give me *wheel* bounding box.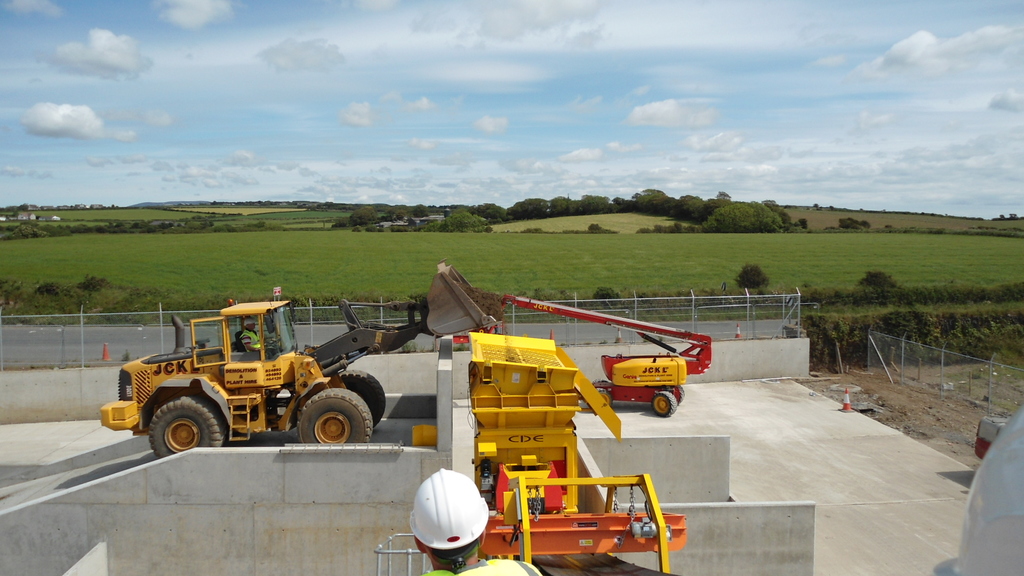
l=338, t=369, r=384, b=428.
